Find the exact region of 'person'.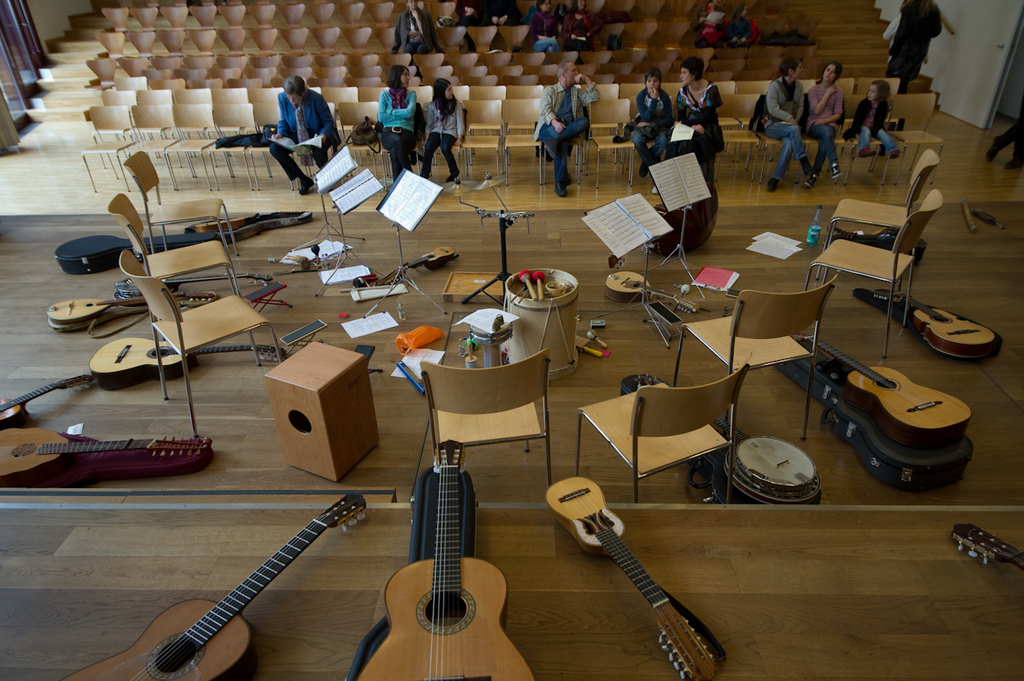
Exact region: <region>389, 0, 440, 54</region>.
